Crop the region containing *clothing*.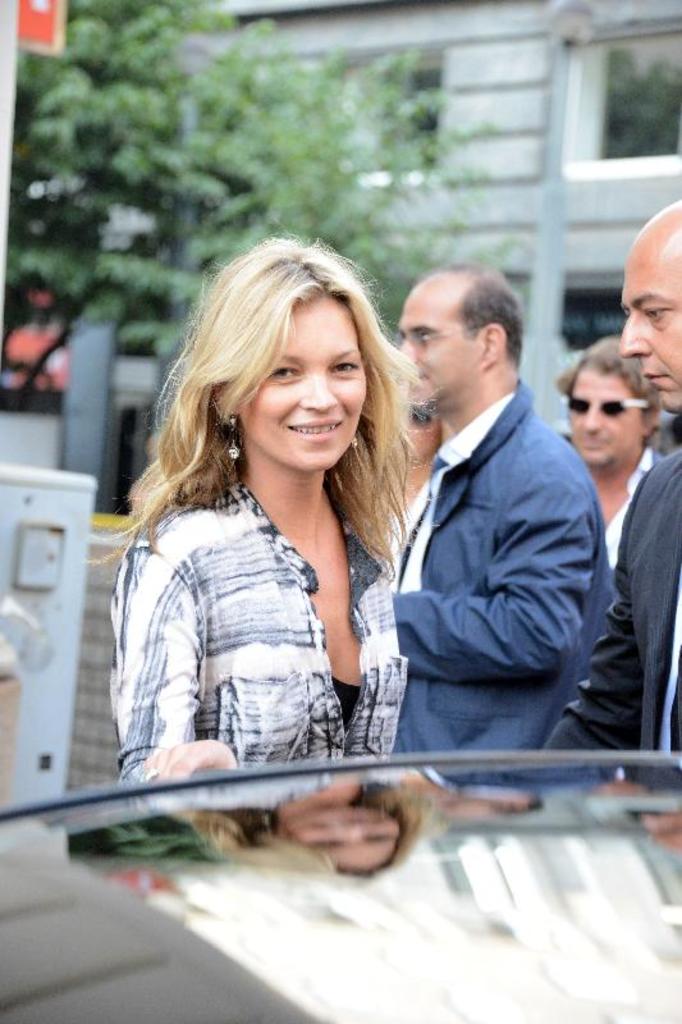
Crop region: bbox=[390, 379, 618, 772].
